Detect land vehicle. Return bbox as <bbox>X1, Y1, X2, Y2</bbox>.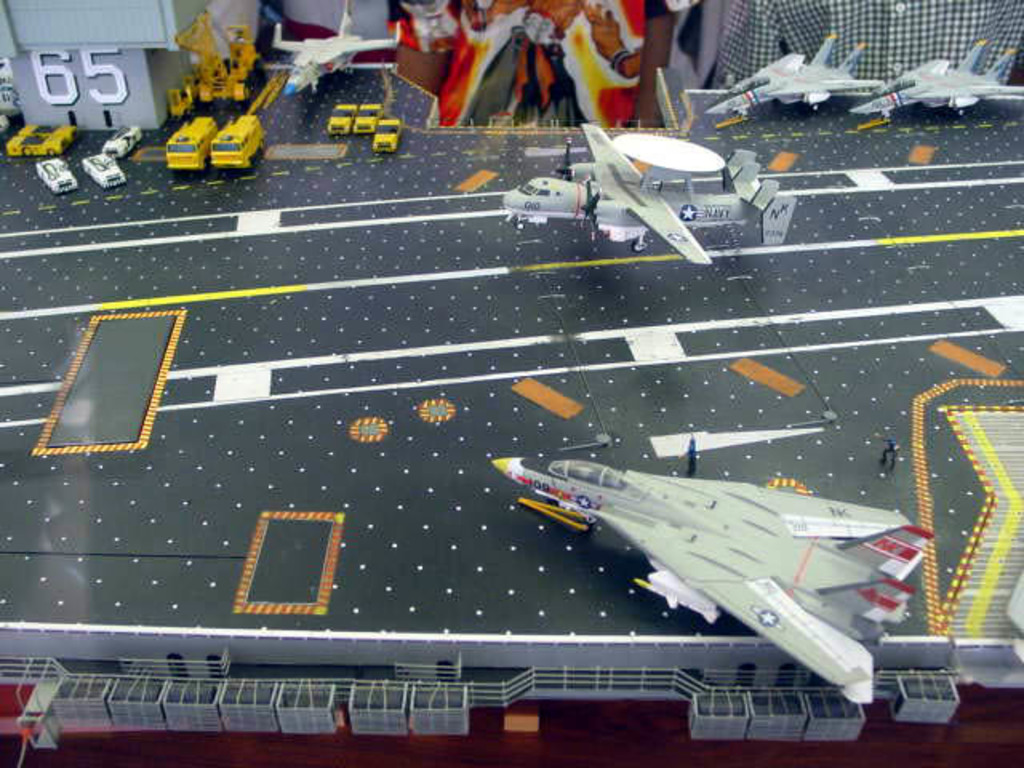
<bbox>168, 8, 266, 110</bbox>.
